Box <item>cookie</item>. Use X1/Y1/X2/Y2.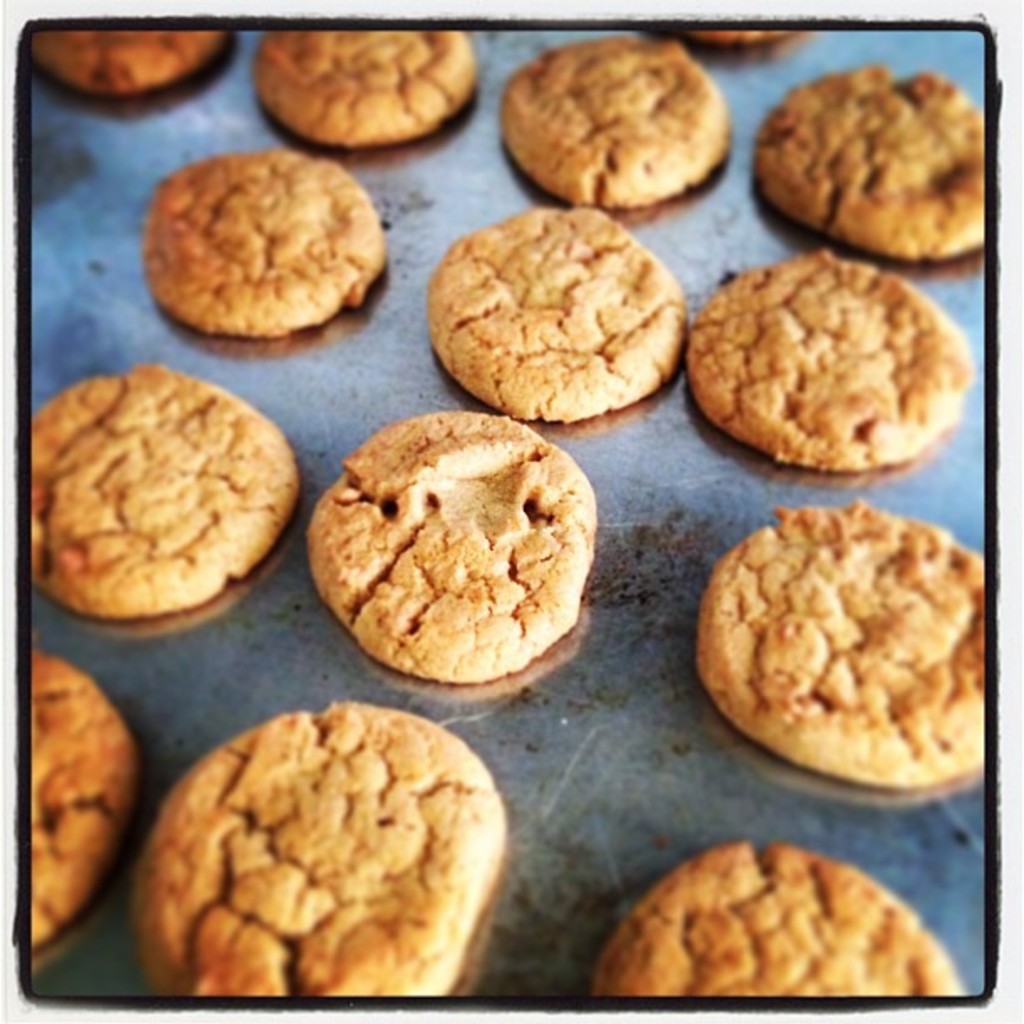
495/35/736/218.
